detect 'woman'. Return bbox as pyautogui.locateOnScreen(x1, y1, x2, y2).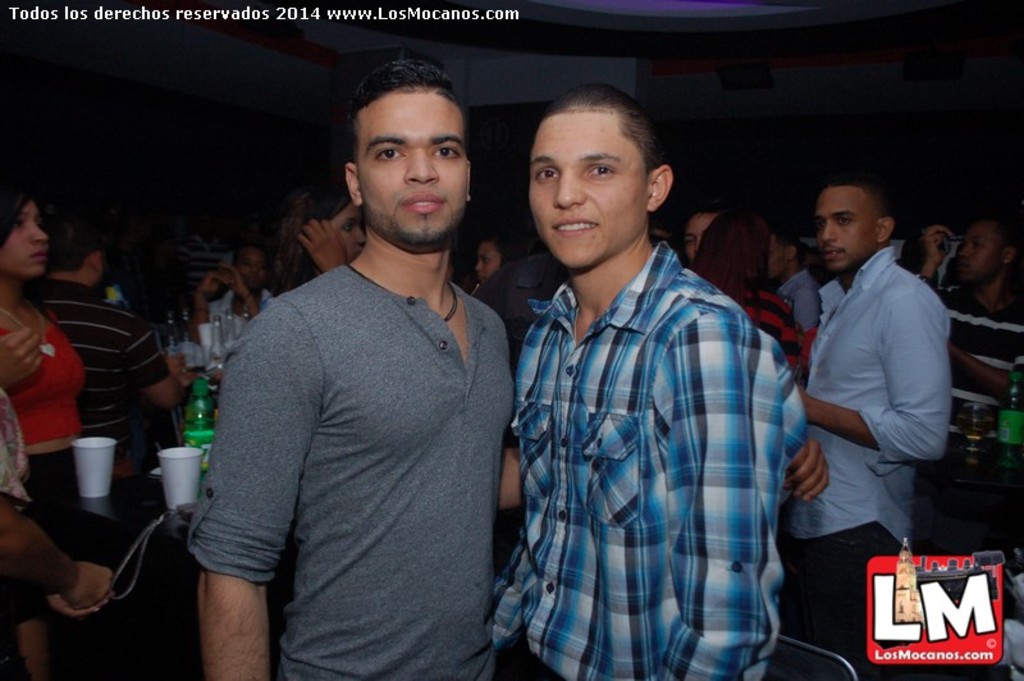
pyautogui.locateOnScreen(0, 168, 84, 680).
